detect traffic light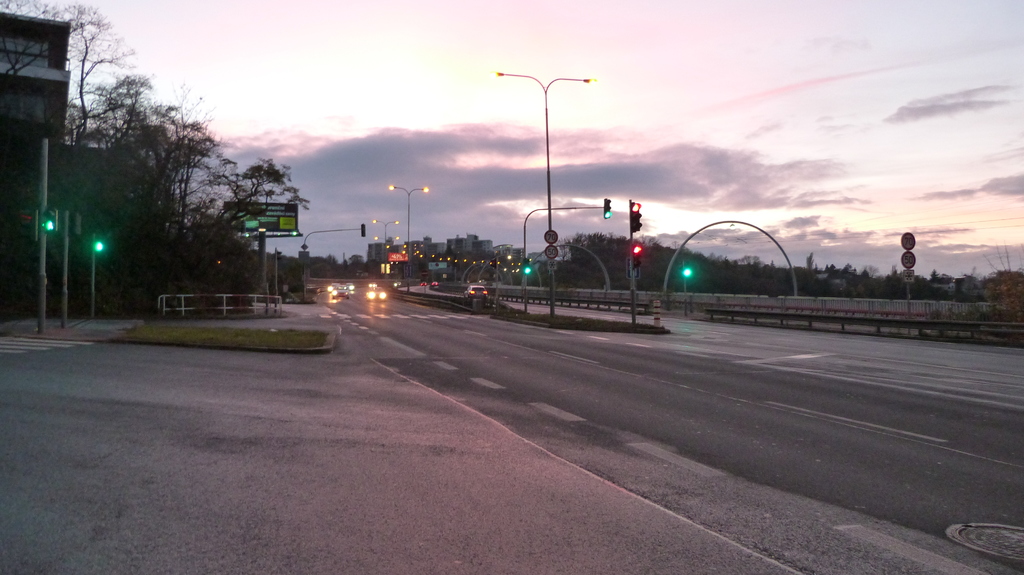
rect(522, 258, 531, 272)
